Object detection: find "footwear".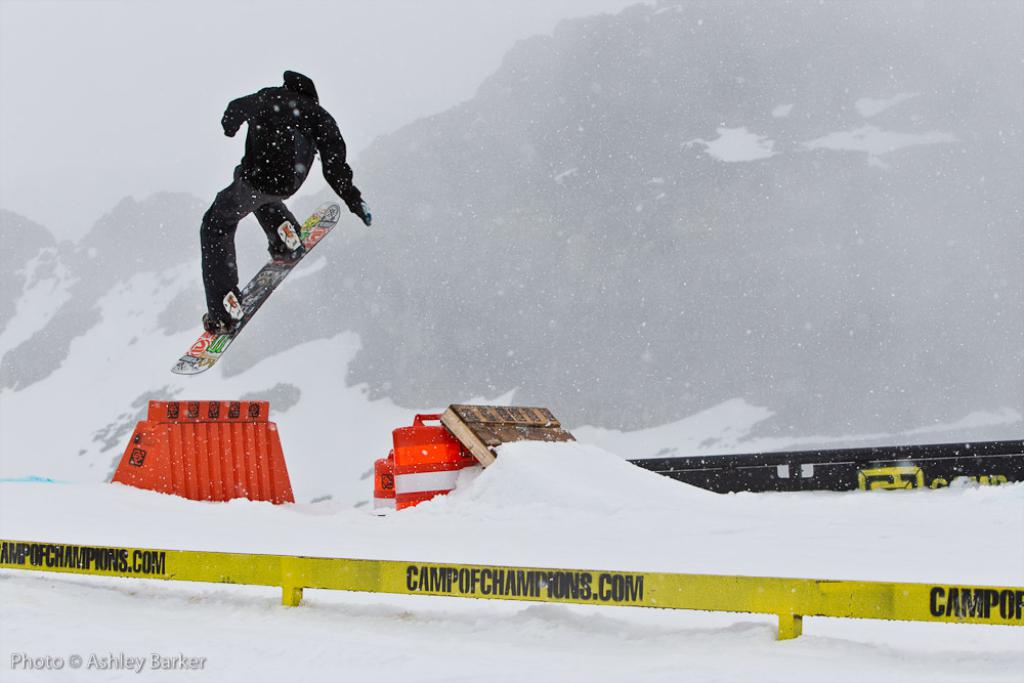
(199, 287, 244, 336).
